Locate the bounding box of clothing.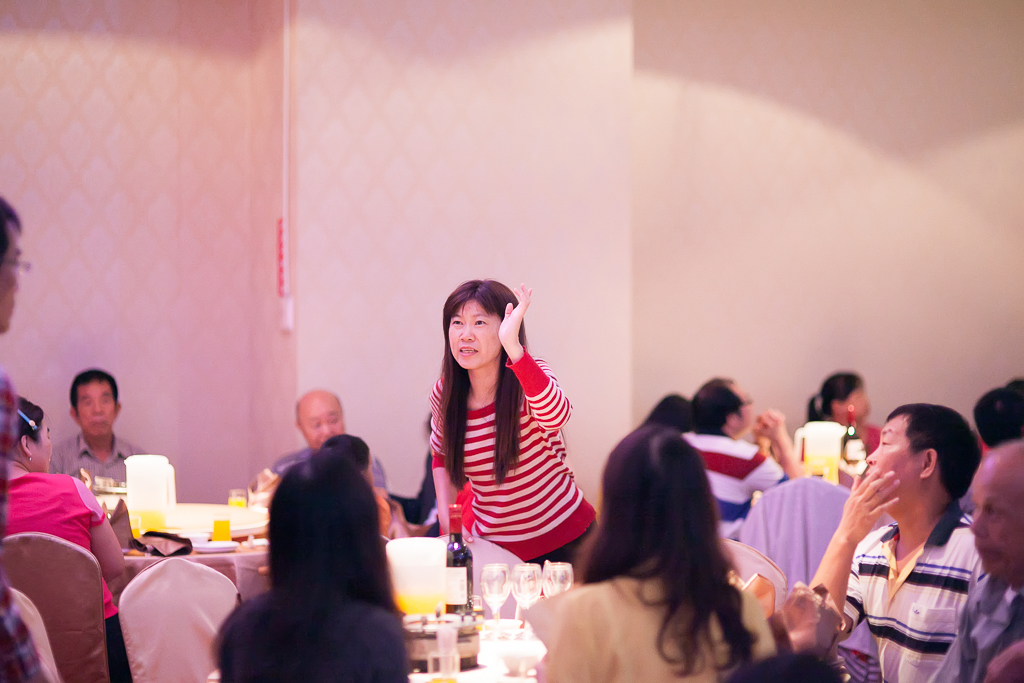
Bounding box: box(406, 344, 591, 589).
